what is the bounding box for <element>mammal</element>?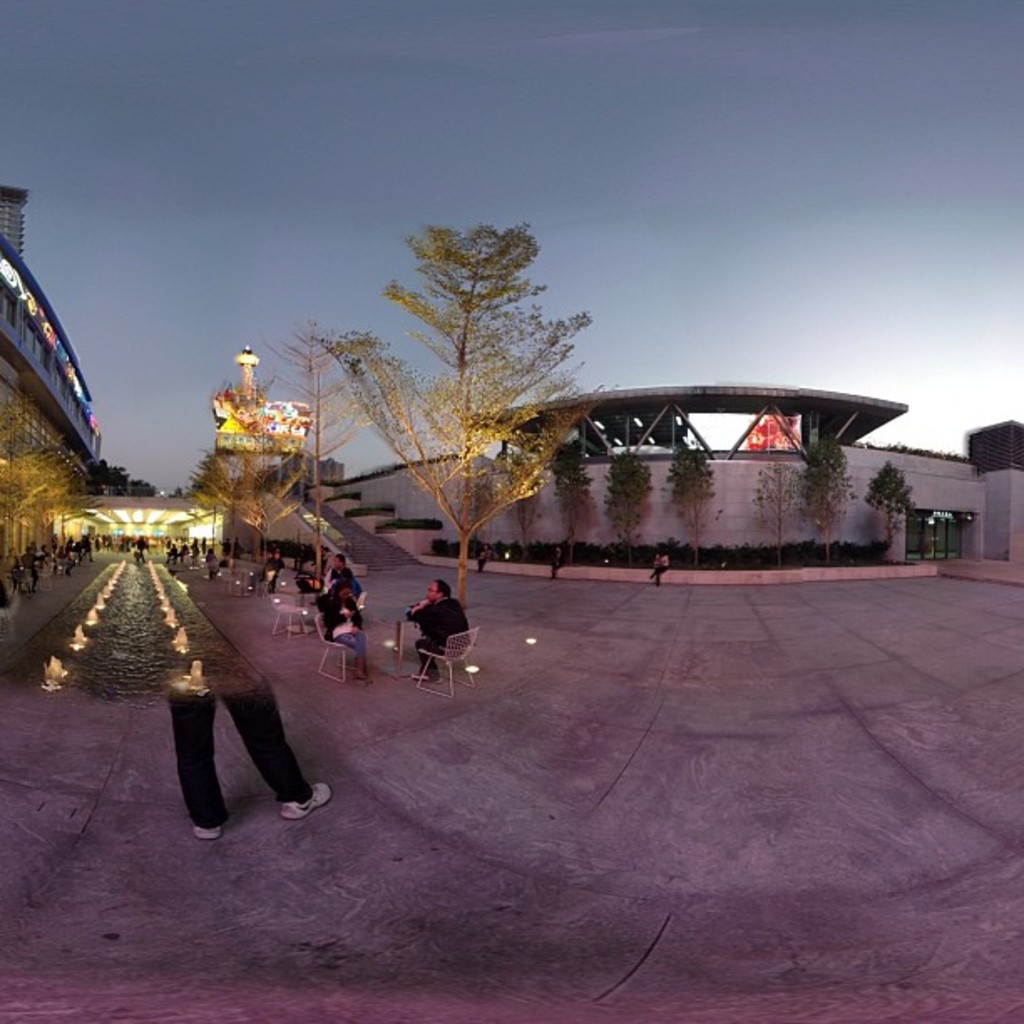
bbox=(249, 545, 281, 591).
